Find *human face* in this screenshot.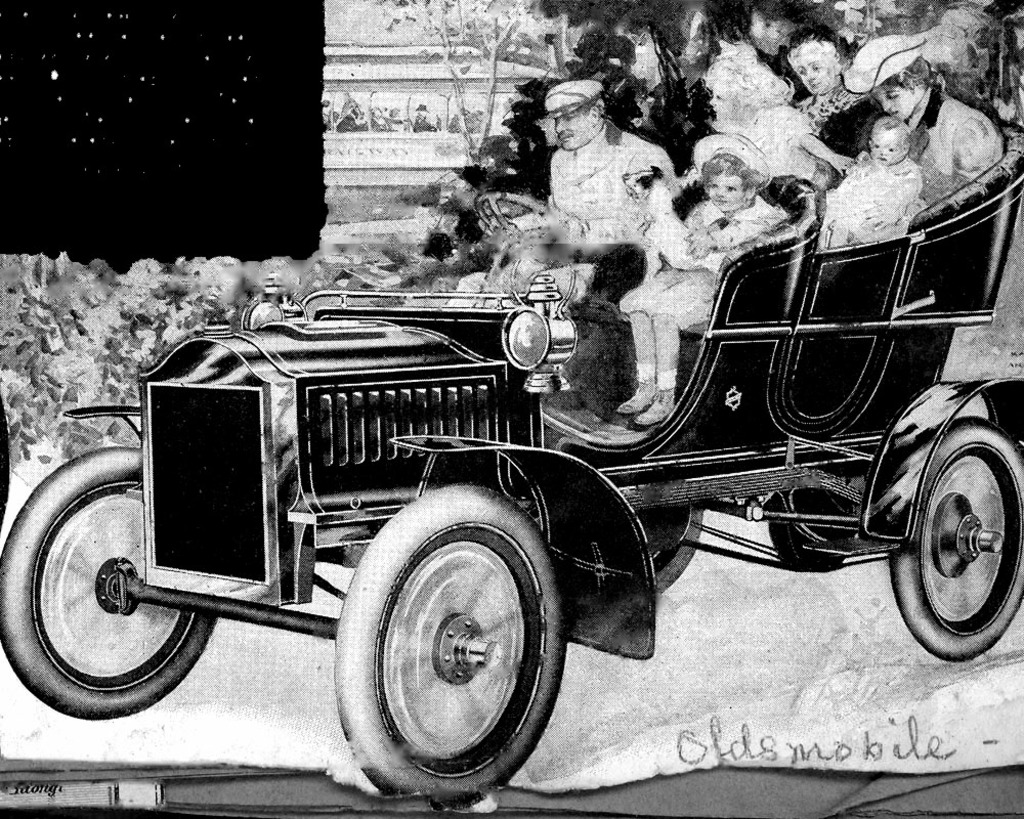
The bounding box for *human face* is x1=709, y1=82, x2=756, y2=124.
